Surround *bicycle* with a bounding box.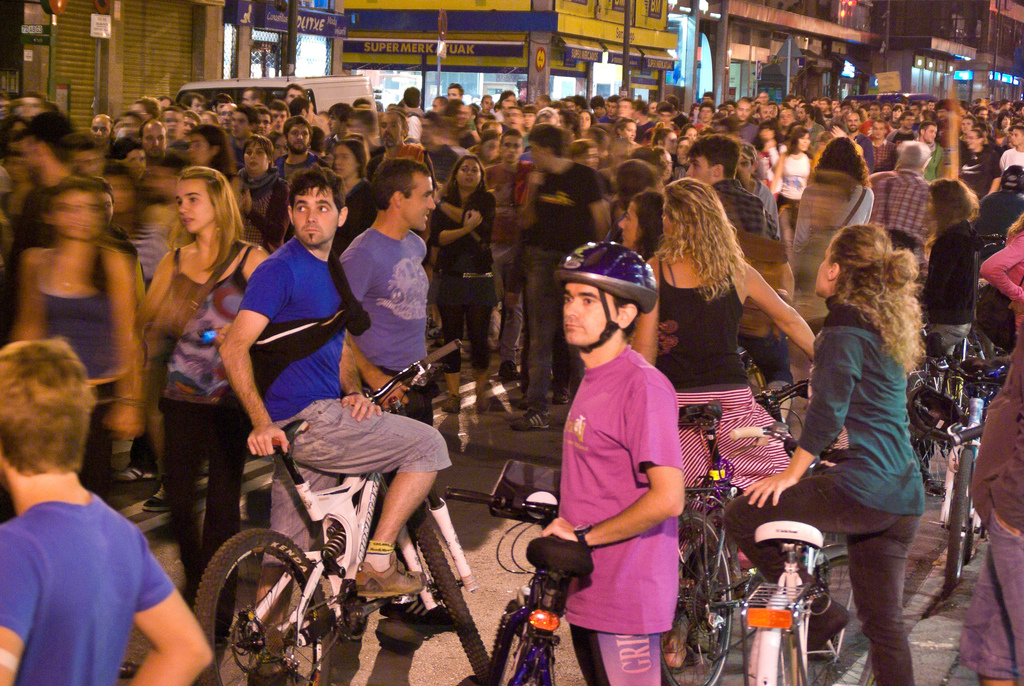
l=726, t=419, r=879, b=685.
